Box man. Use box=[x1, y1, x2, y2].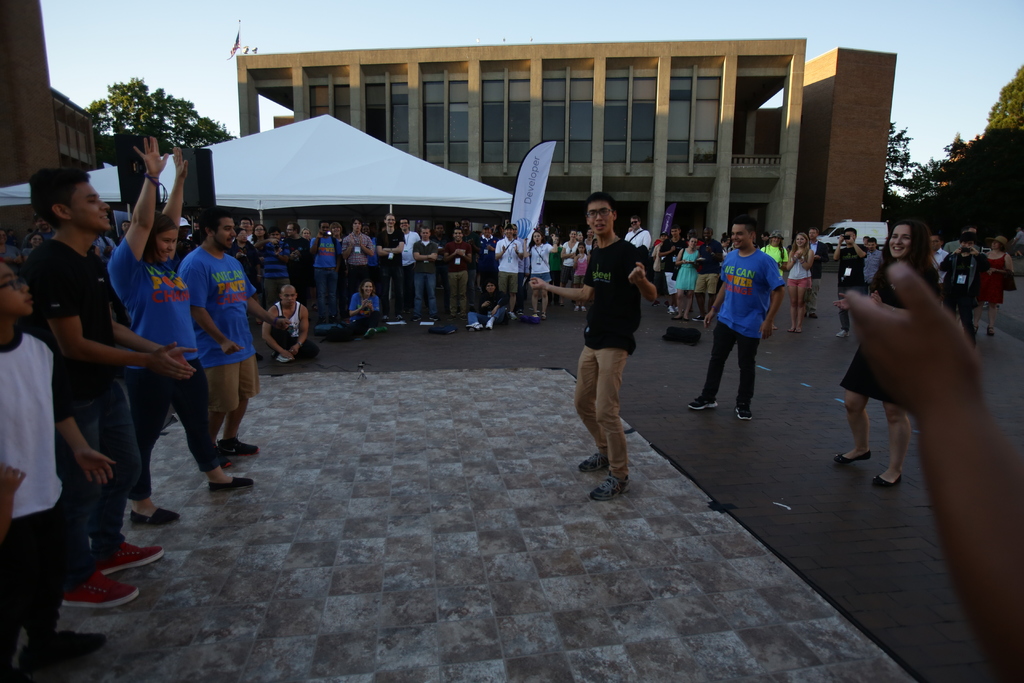
box=[441, 233, 476, 322].
